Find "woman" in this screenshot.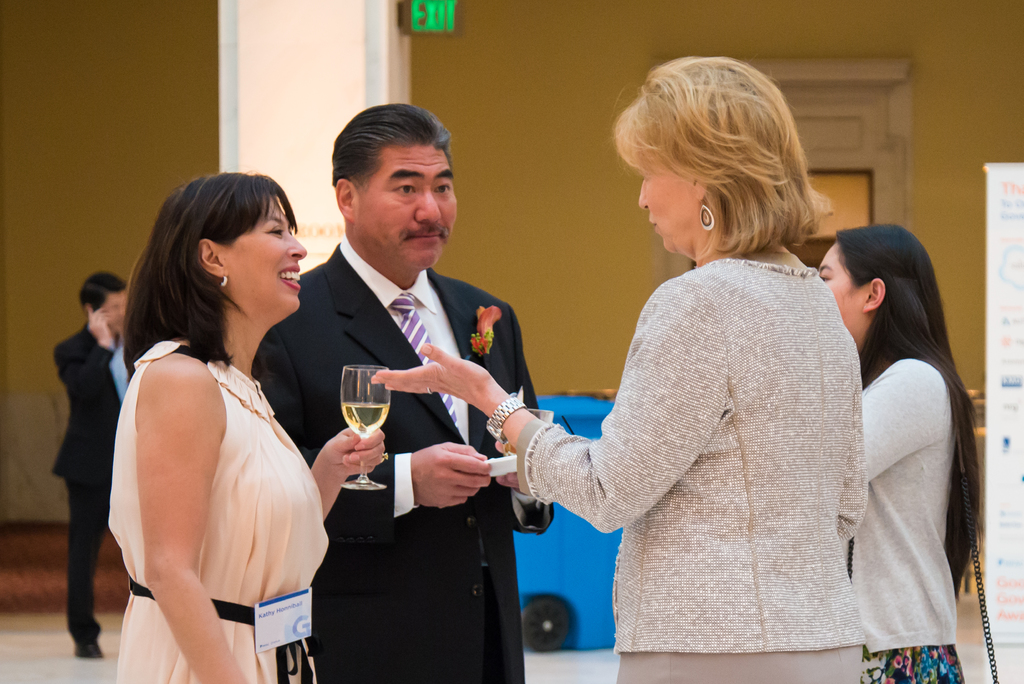
The bounding box for "woman" is {"x1": 86, "y1": 165, "x2": 340, "y2": 683}.
